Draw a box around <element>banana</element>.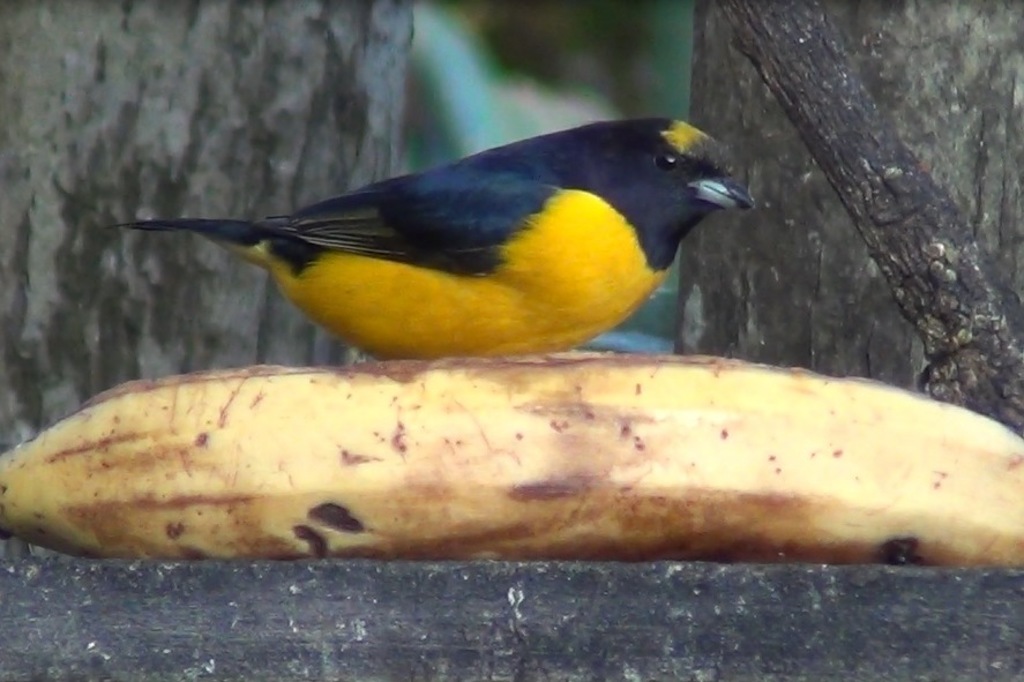
[left=3, top=357, right=1023, bottom=574].
